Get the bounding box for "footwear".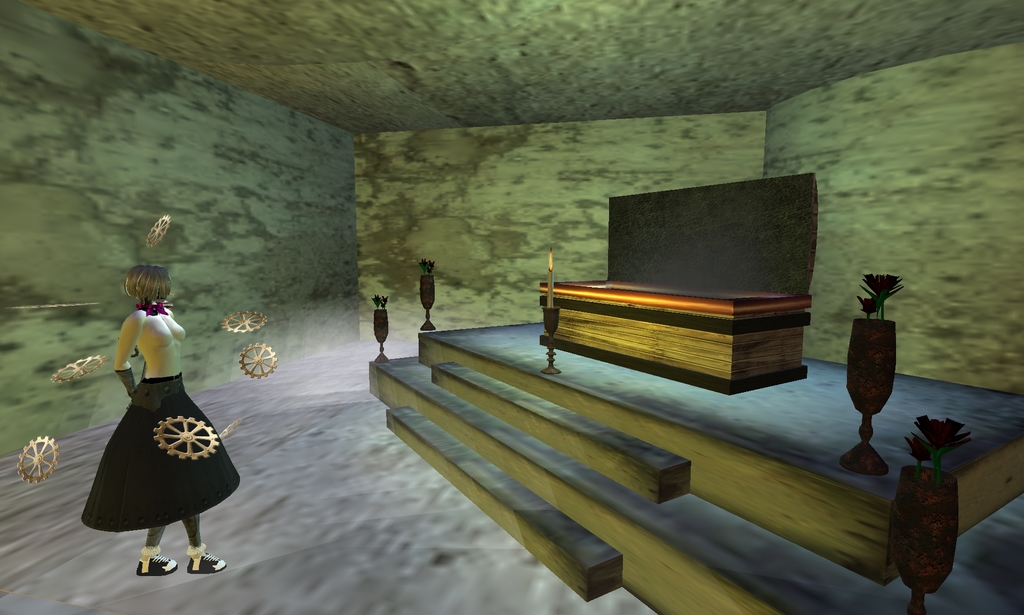
[184,546,229,571].
